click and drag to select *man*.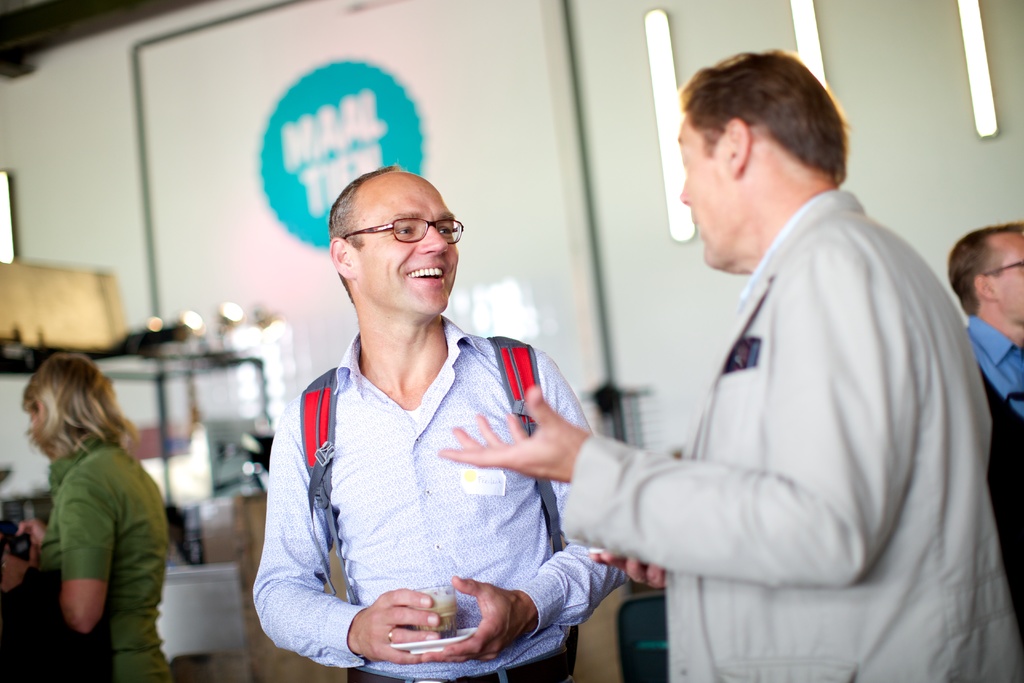
Selection: bbox=[252, 165, 637, 682].
